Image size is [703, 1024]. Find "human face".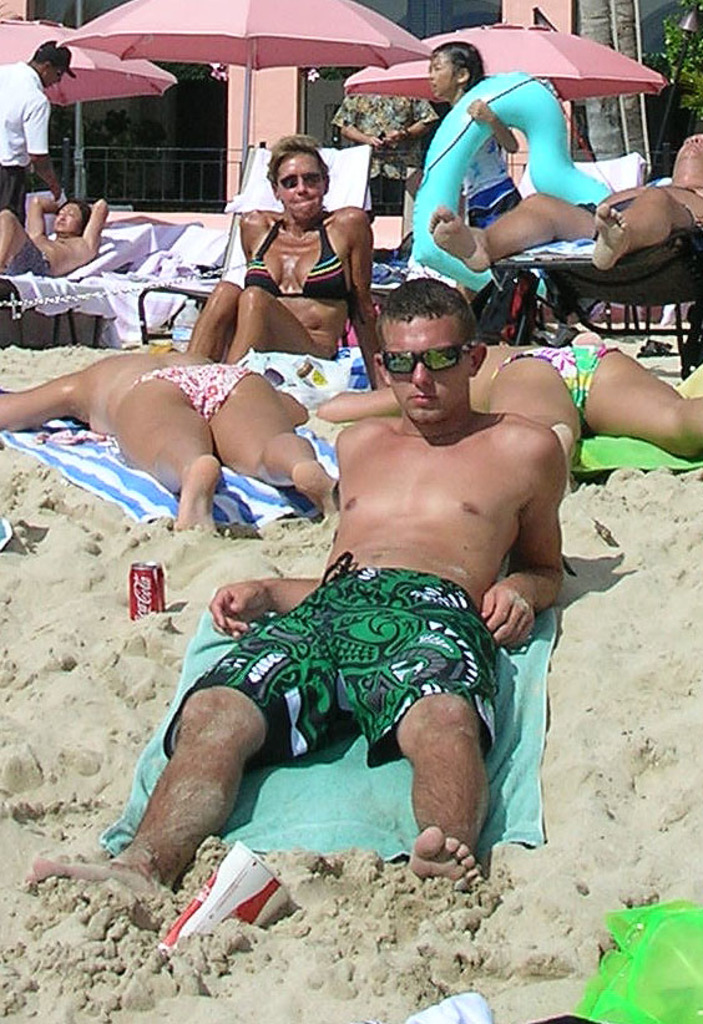
<bbox>678, 131, 702, 164</bbox>.
